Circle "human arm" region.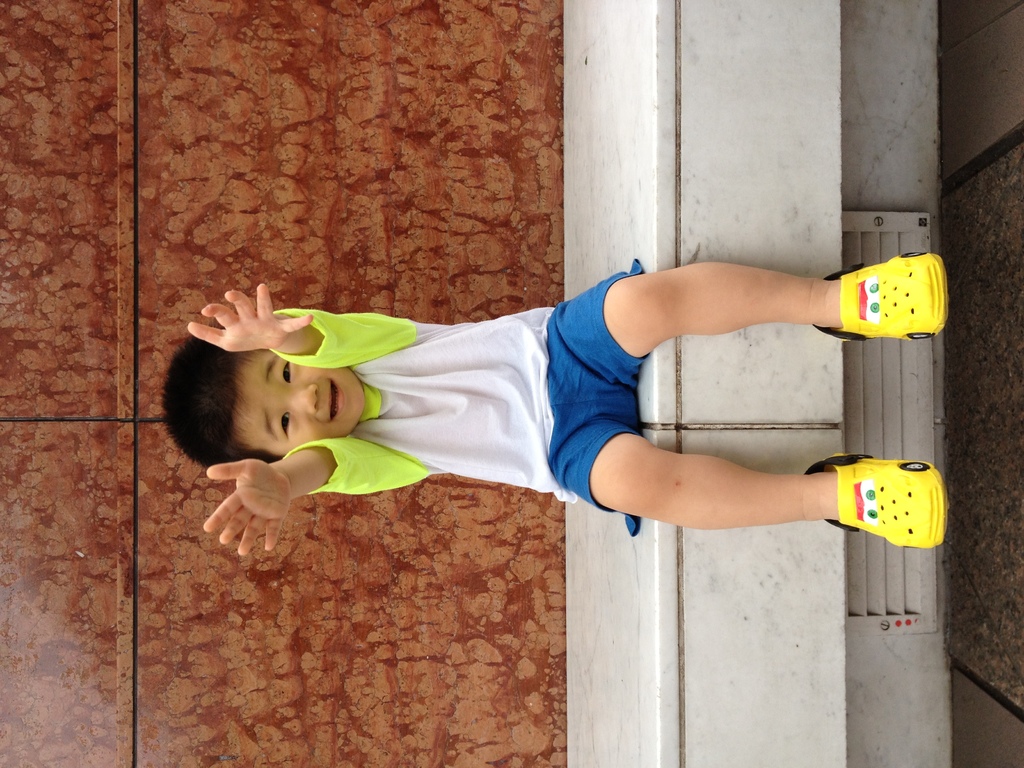
Region: 197 446 408 557.
